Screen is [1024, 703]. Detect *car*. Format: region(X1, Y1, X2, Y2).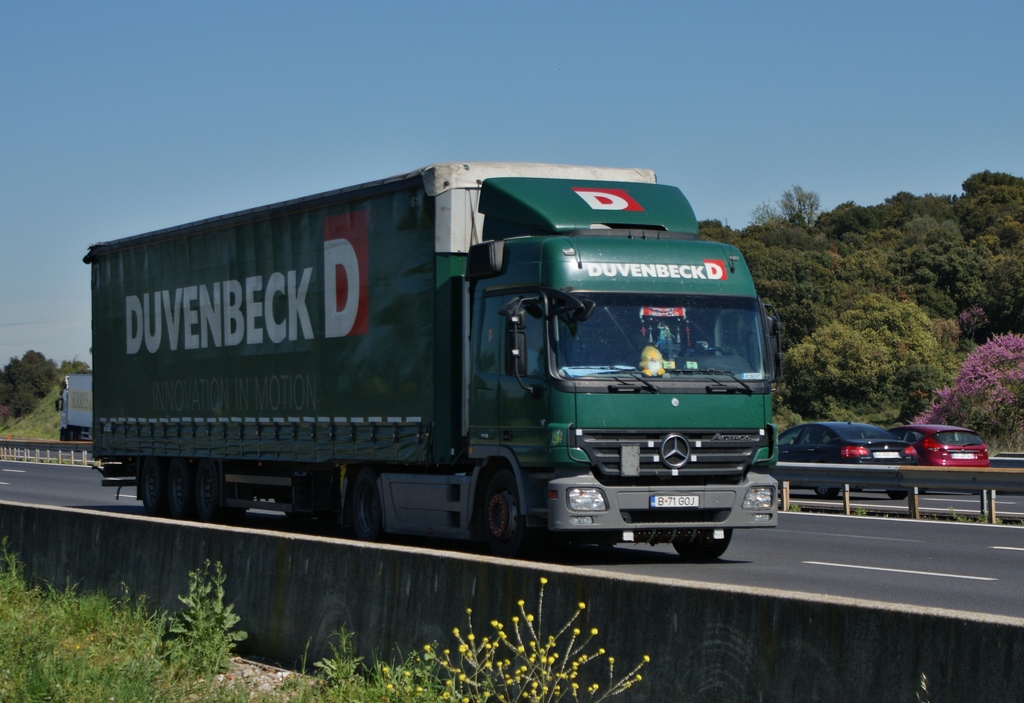
region(885, 419, 995, 469).
